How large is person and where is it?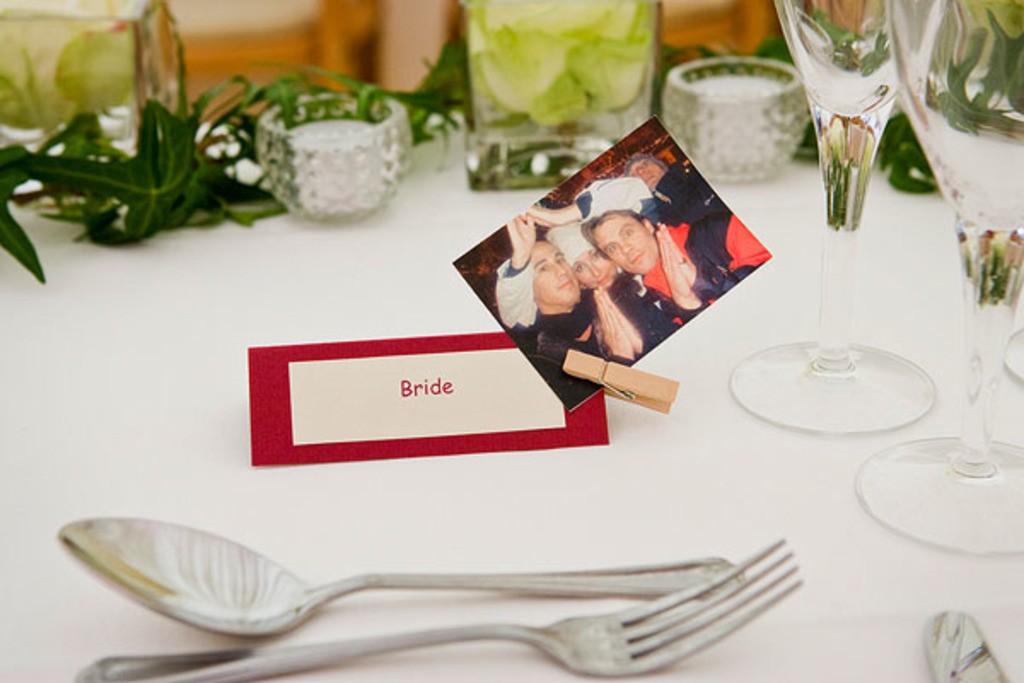
Bounding box: BBox(592, 213, 773, 333).
